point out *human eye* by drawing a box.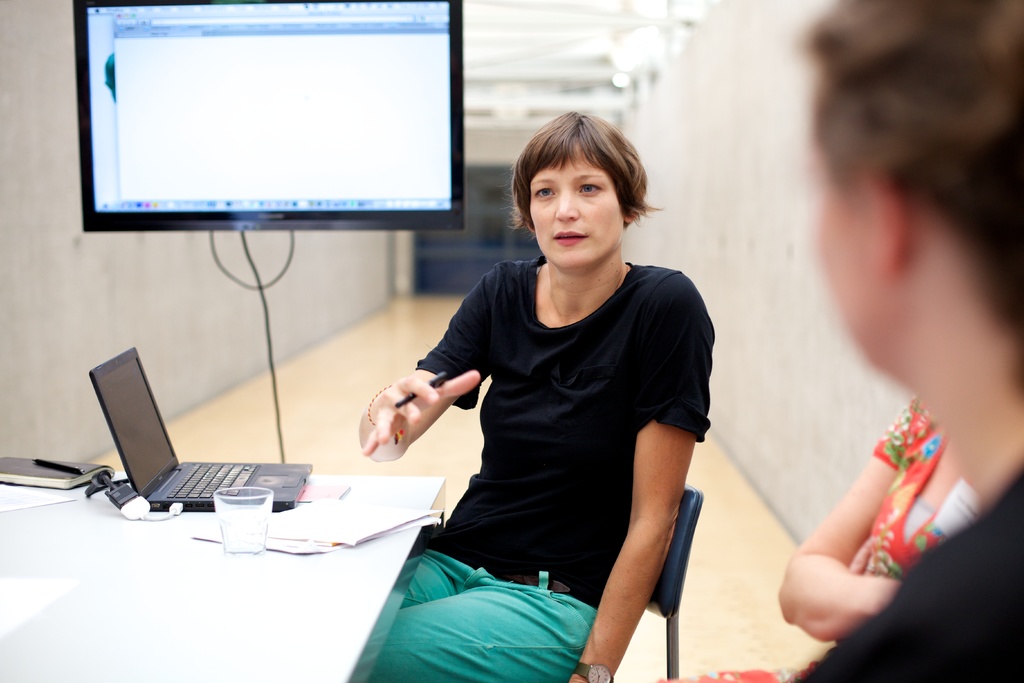
[left=534, top=183, right=555, bottom=202].
